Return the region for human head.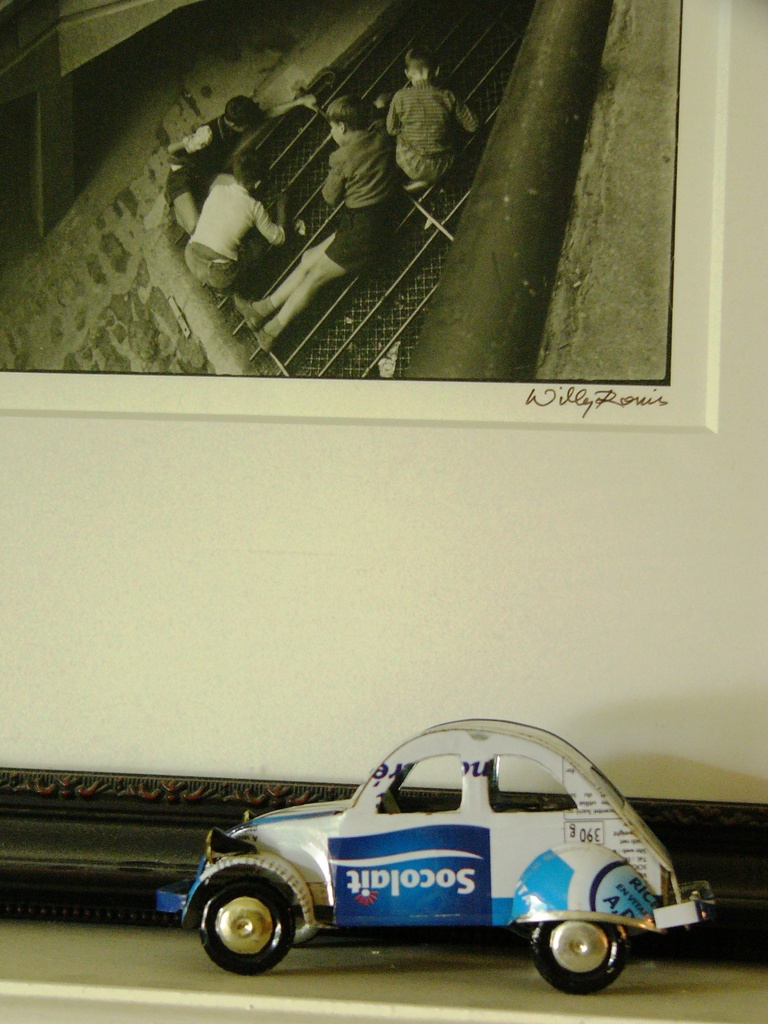
(x1=327, y1=93, x2=373, y2=140).
